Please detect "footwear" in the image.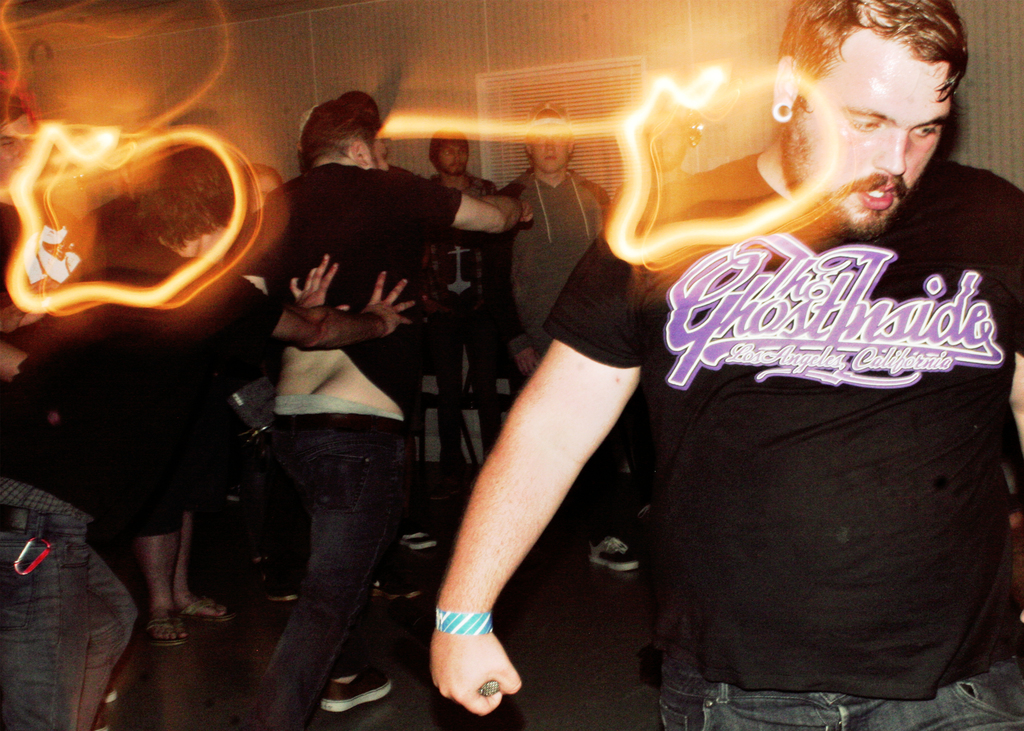
[313,680,394,719].
